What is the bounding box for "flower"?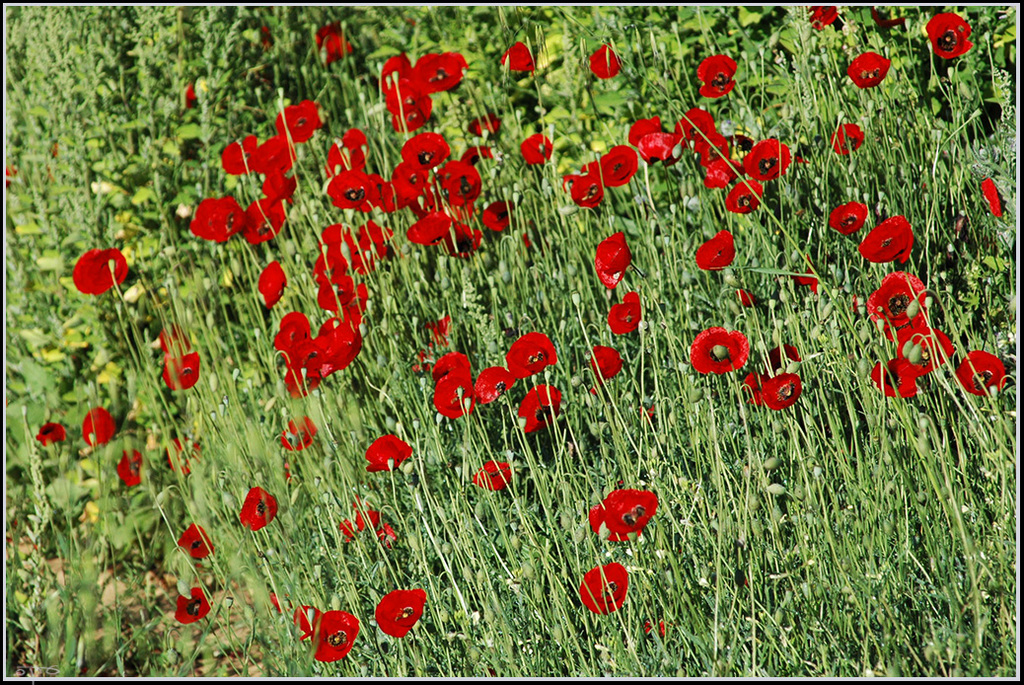
rect(441, 161, 476, 193).
